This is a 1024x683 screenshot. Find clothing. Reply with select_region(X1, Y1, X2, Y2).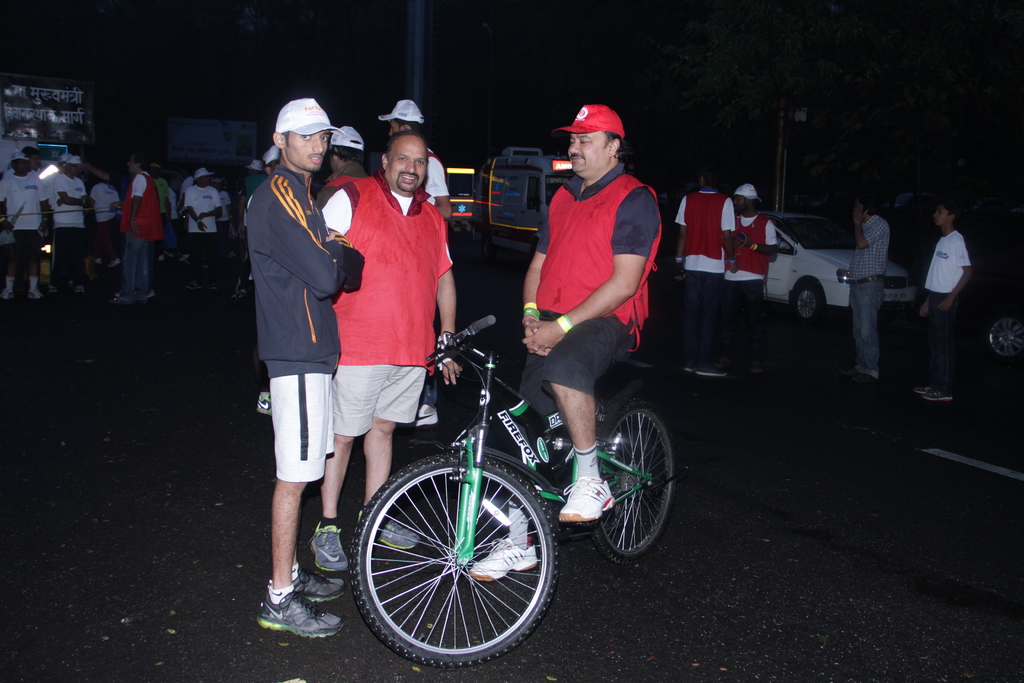
select_region(323, 173, 449, 390).
